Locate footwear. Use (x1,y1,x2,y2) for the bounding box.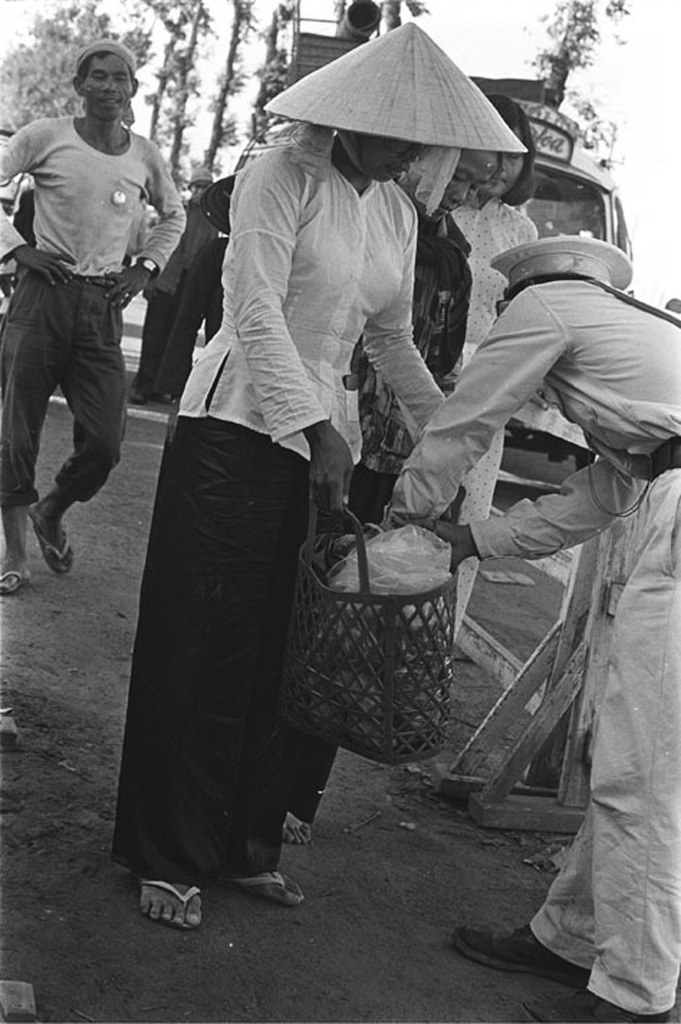
(136,875,203,937).
